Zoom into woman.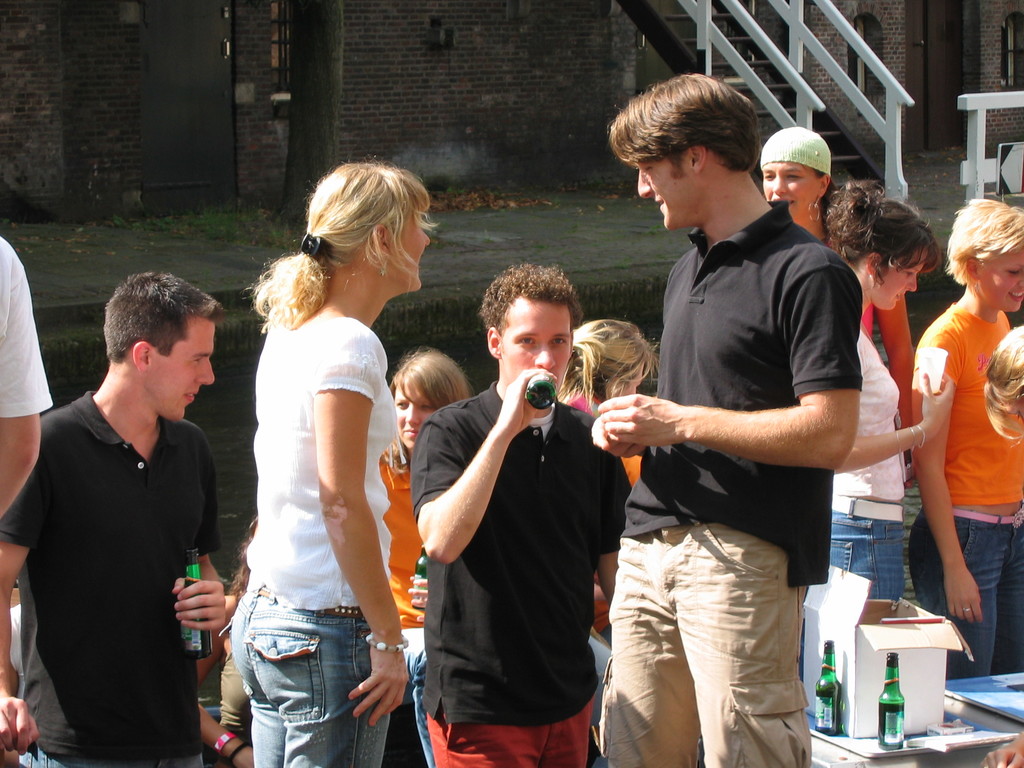
Zoom target: <box>817,172,975,609</box>.
